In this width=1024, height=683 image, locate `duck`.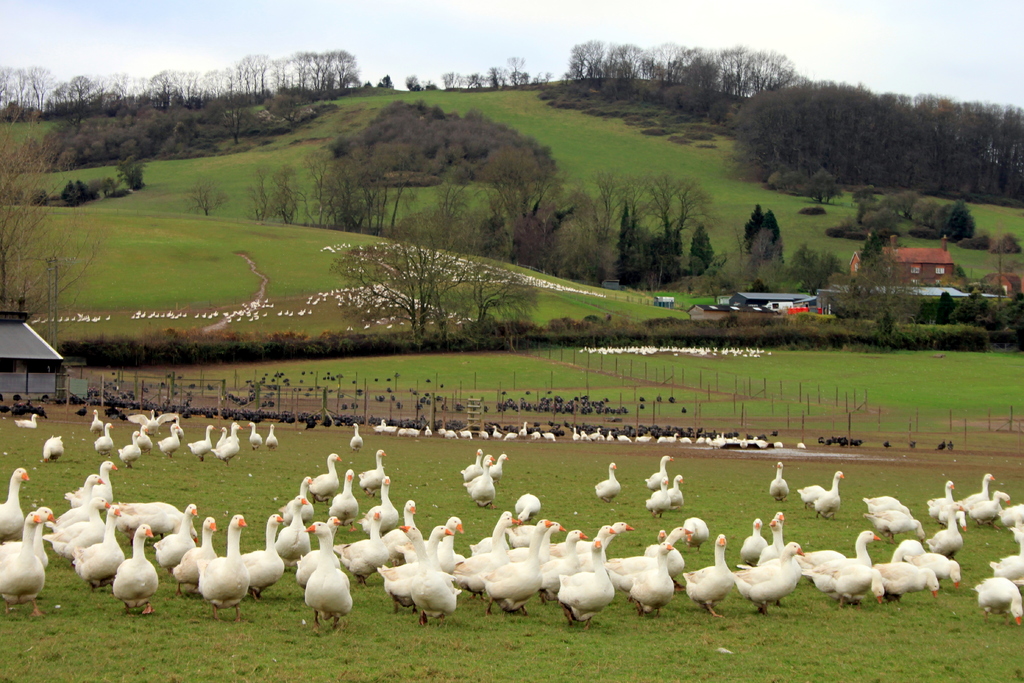
Bounding box: <box>645,483,674,514</box>.
